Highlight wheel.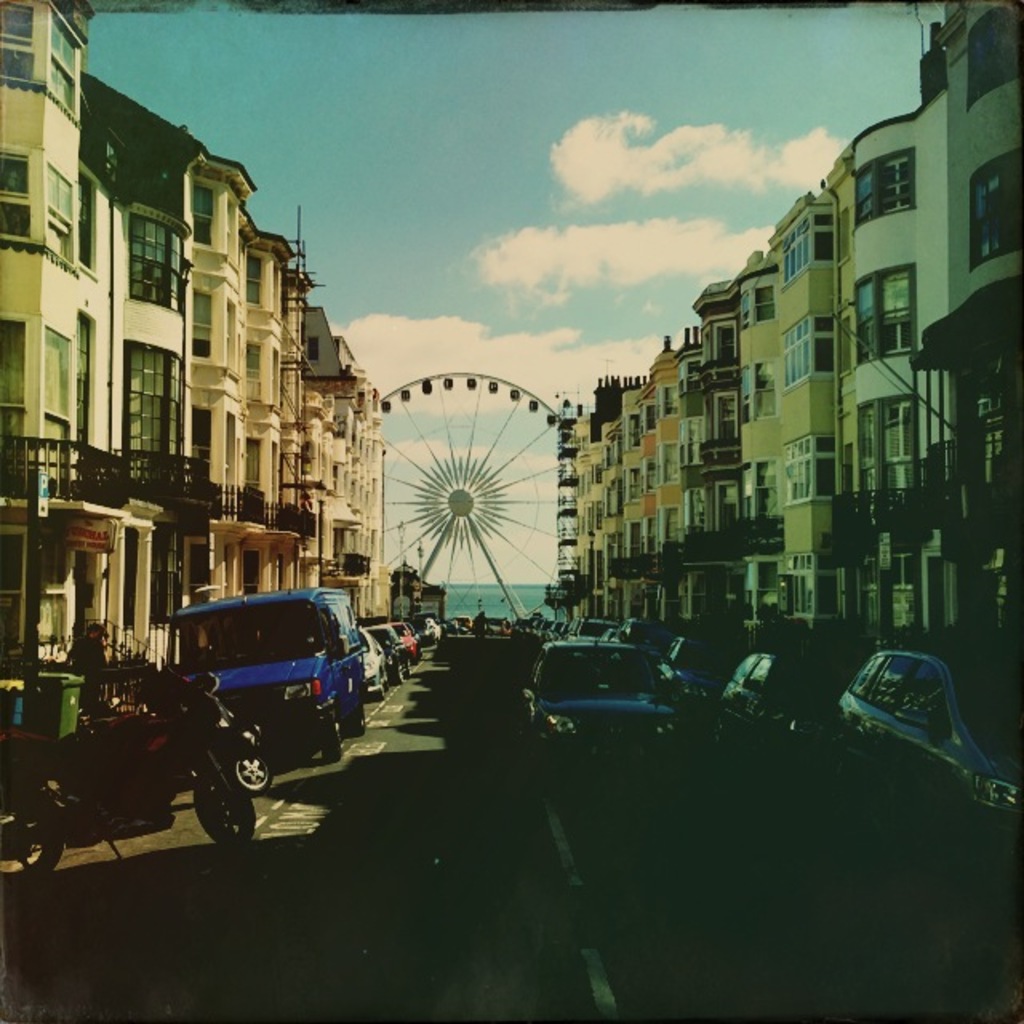
Highlighted region: Rect(320, 699, 344, 763).
